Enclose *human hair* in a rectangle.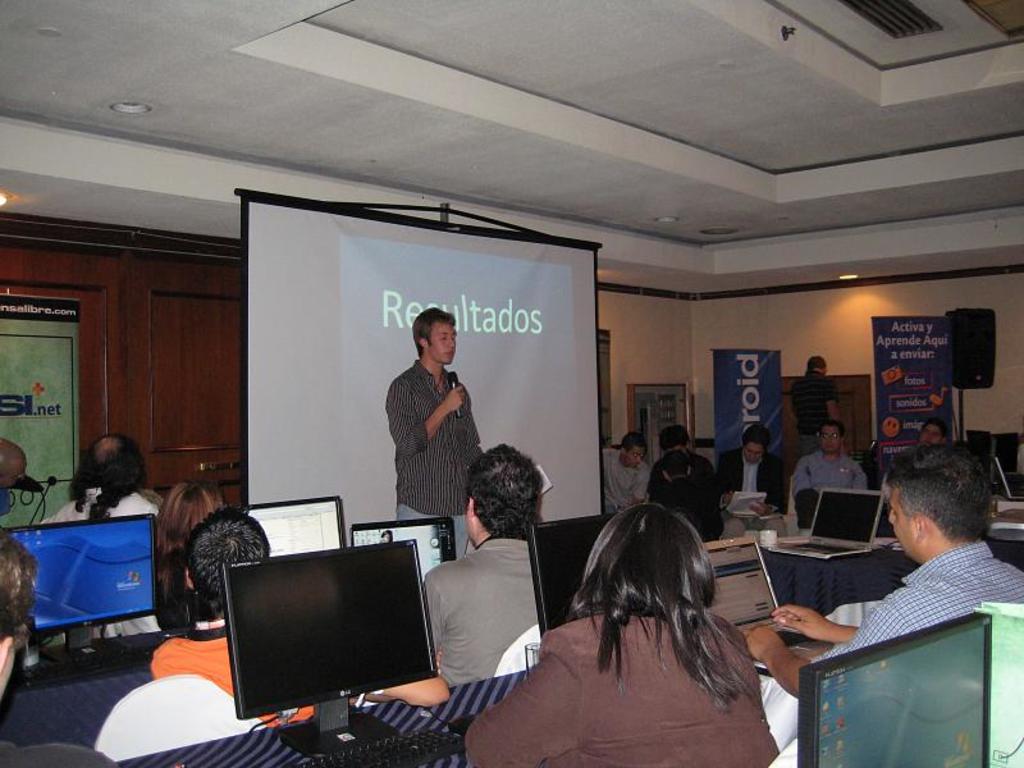
region(465, 442, 541, 541).
